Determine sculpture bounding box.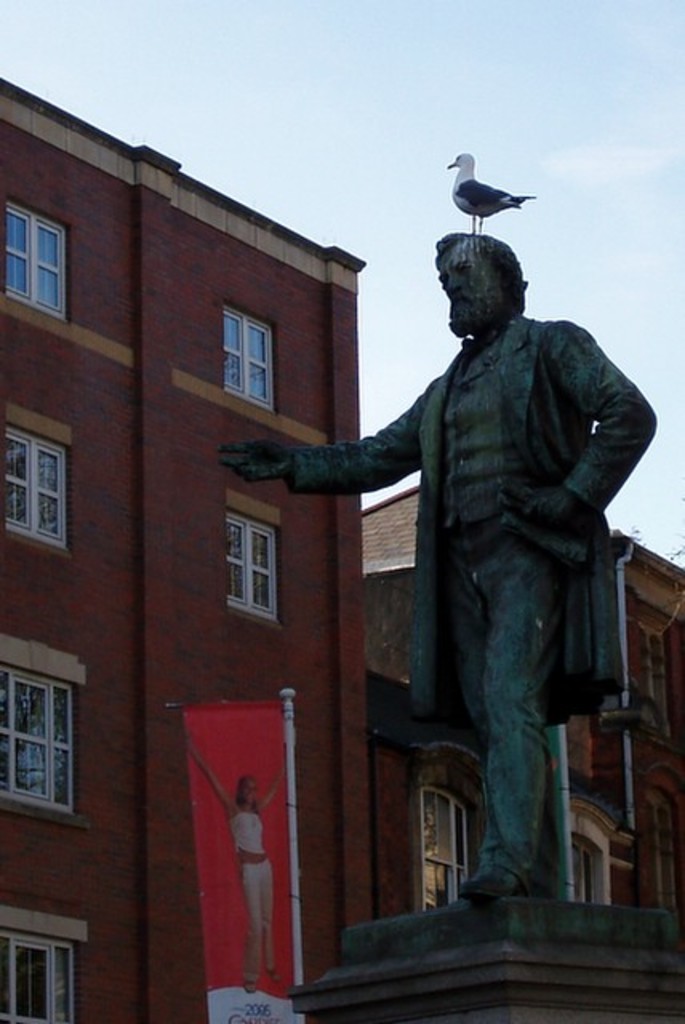
Determined: <region>270, 192, 661, 979</region>.
